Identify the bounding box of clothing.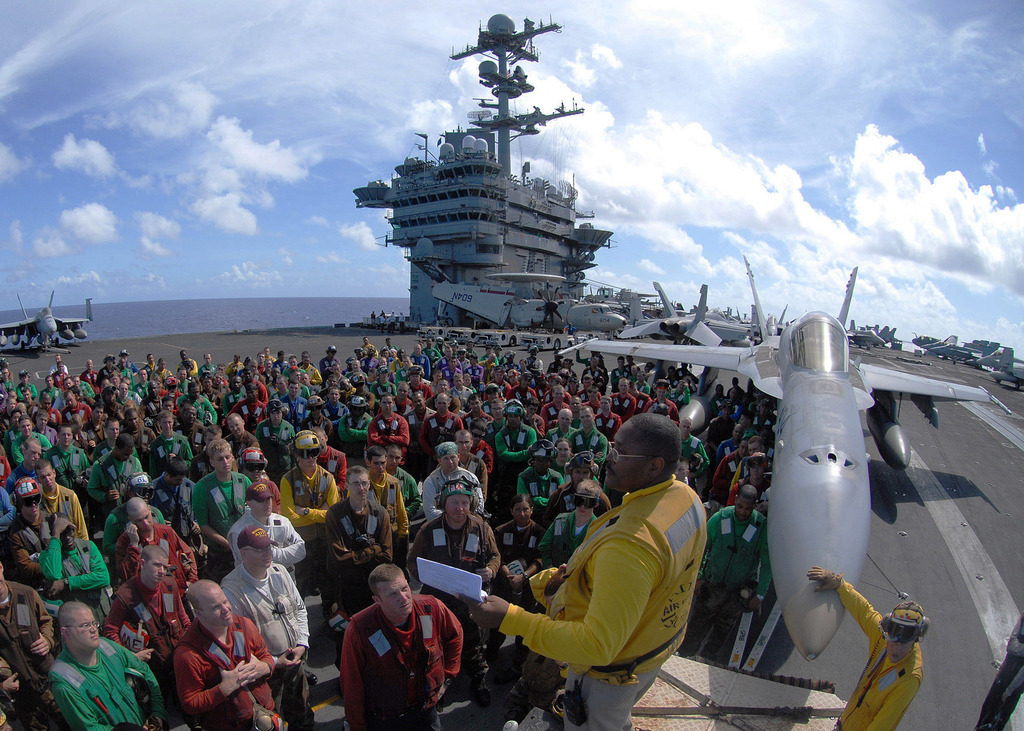
(410,506,503,682).
